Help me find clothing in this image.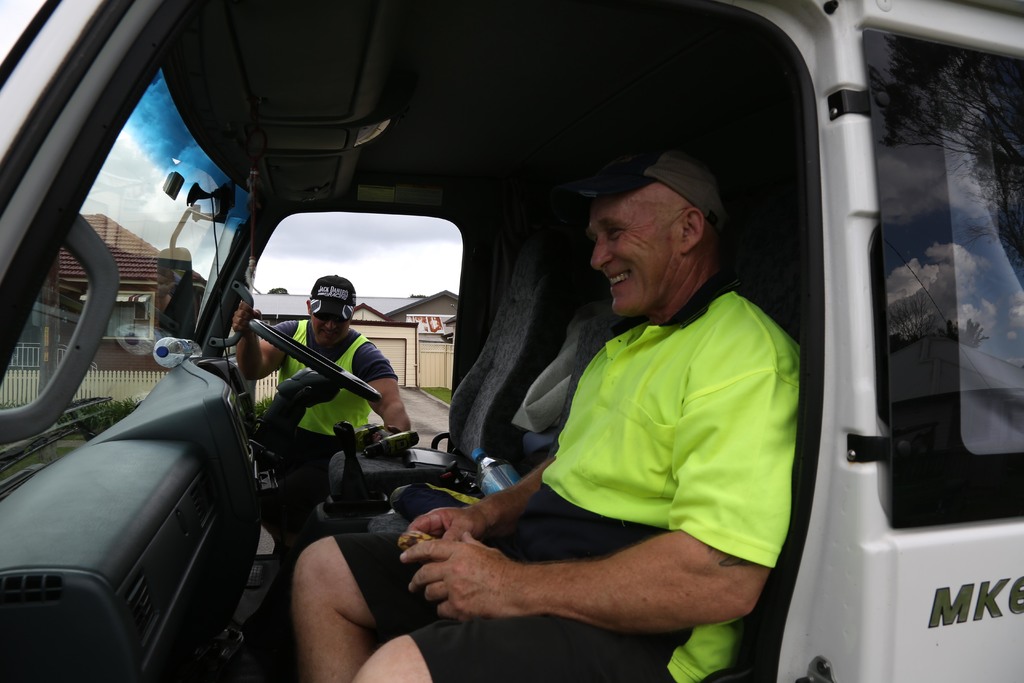
Found it: detection(264, 315, 417, 498).
